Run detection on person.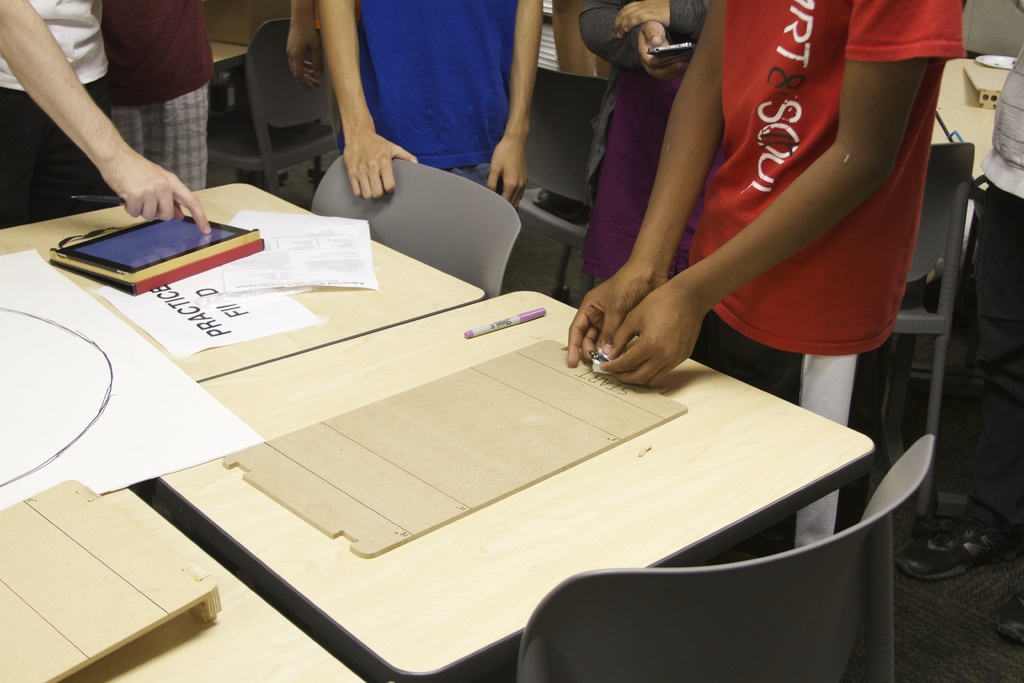
Result: <region>572, 0, 726, 315</region>.
